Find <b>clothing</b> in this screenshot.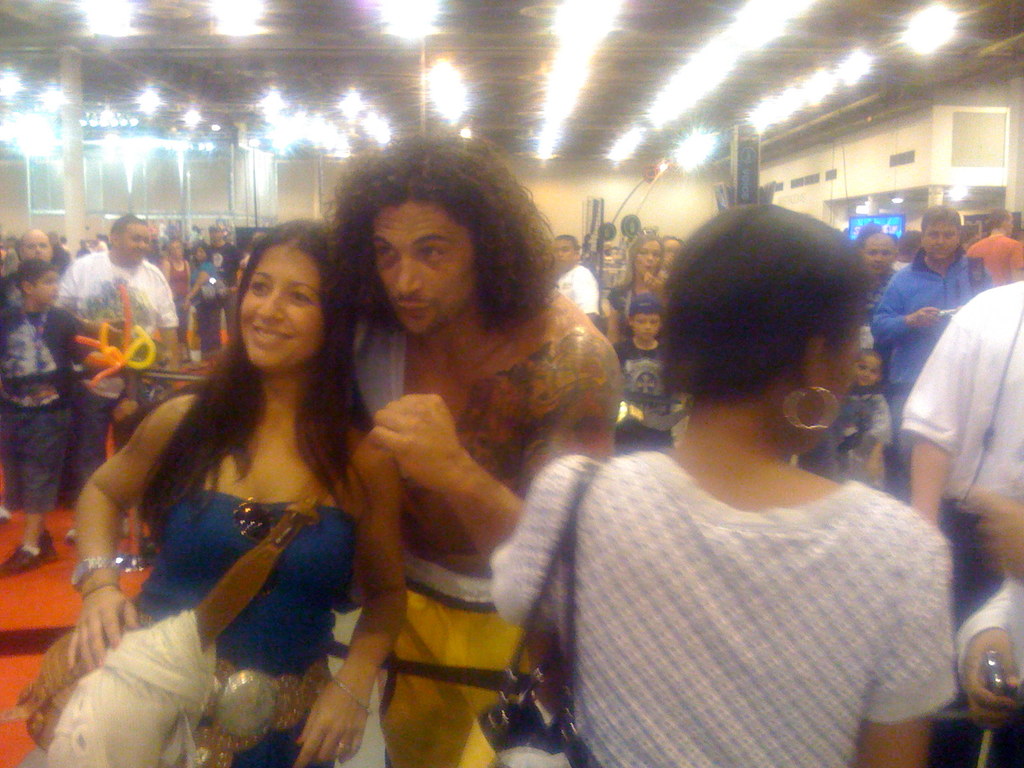
The bounding box for <b>clothing</b> is box=[0, 276, 54, 312].
